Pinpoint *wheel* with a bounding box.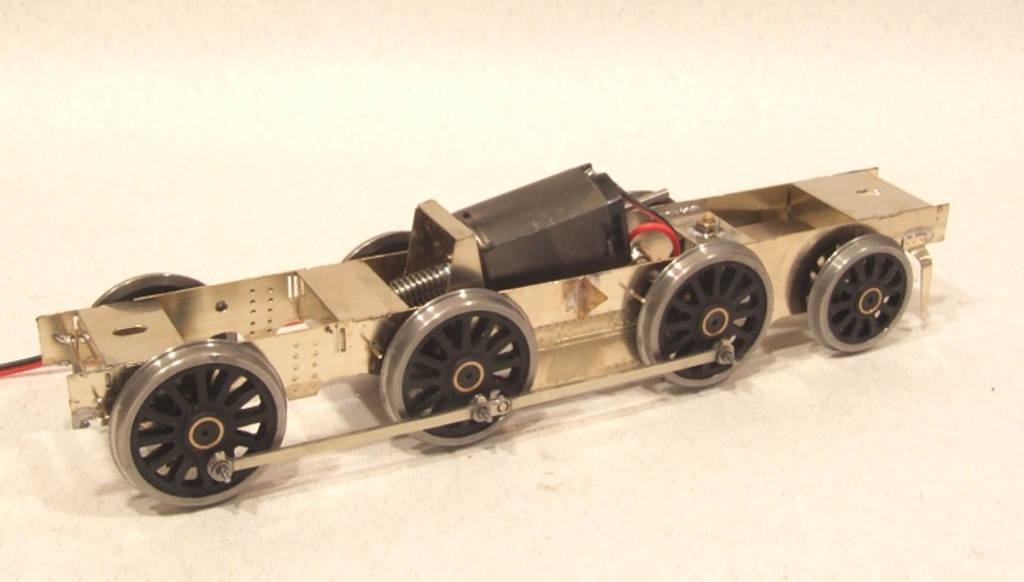
381:292:538:447.
